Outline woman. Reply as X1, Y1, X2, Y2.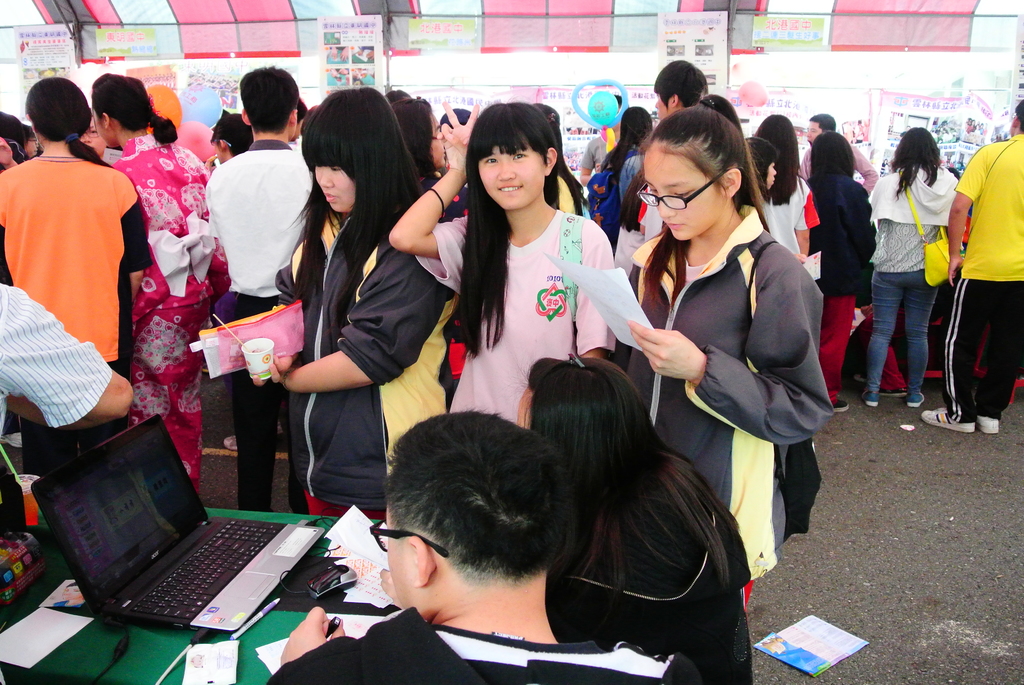
745, 113, 823, 265.
